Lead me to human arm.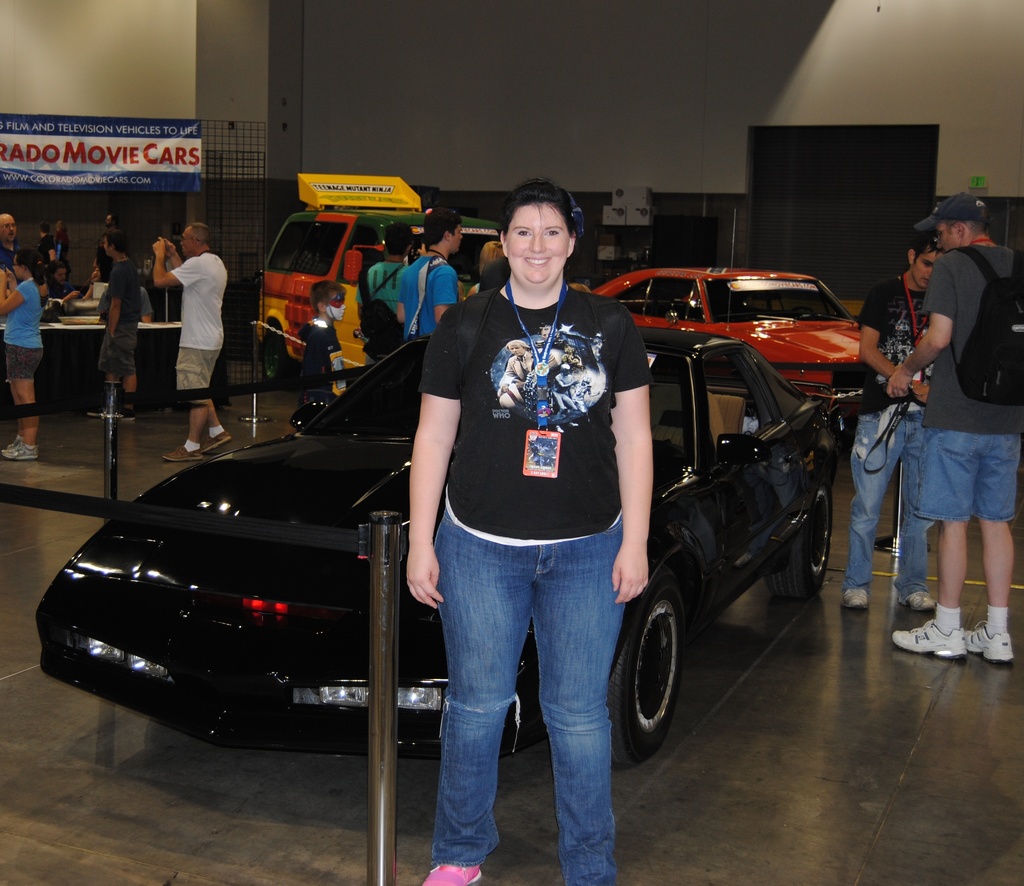
Lead to box=[425, 266, 460, 334].
